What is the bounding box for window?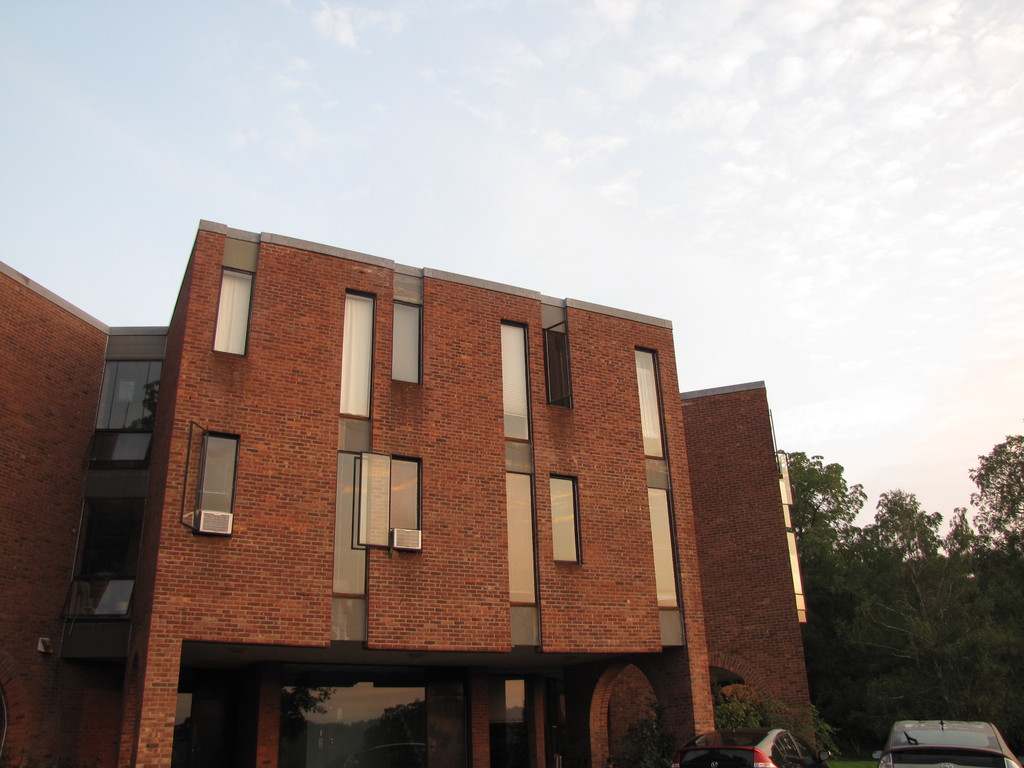
BBox(69, 594, 138, 651).
